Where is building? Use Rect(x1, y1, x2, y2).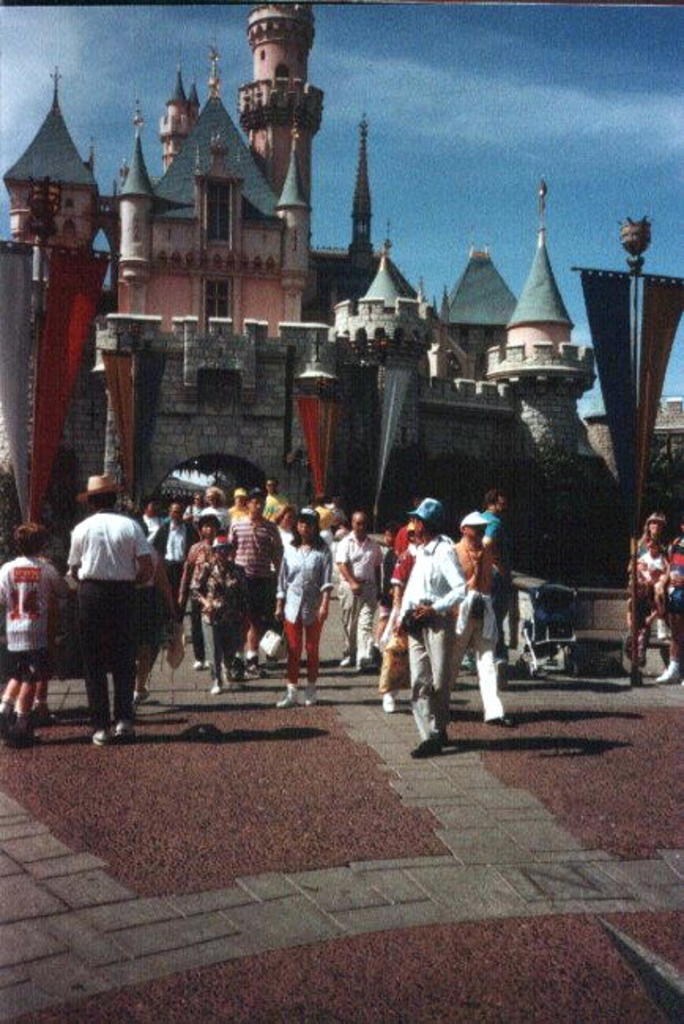
Rect(0, 0, 682, 550).
